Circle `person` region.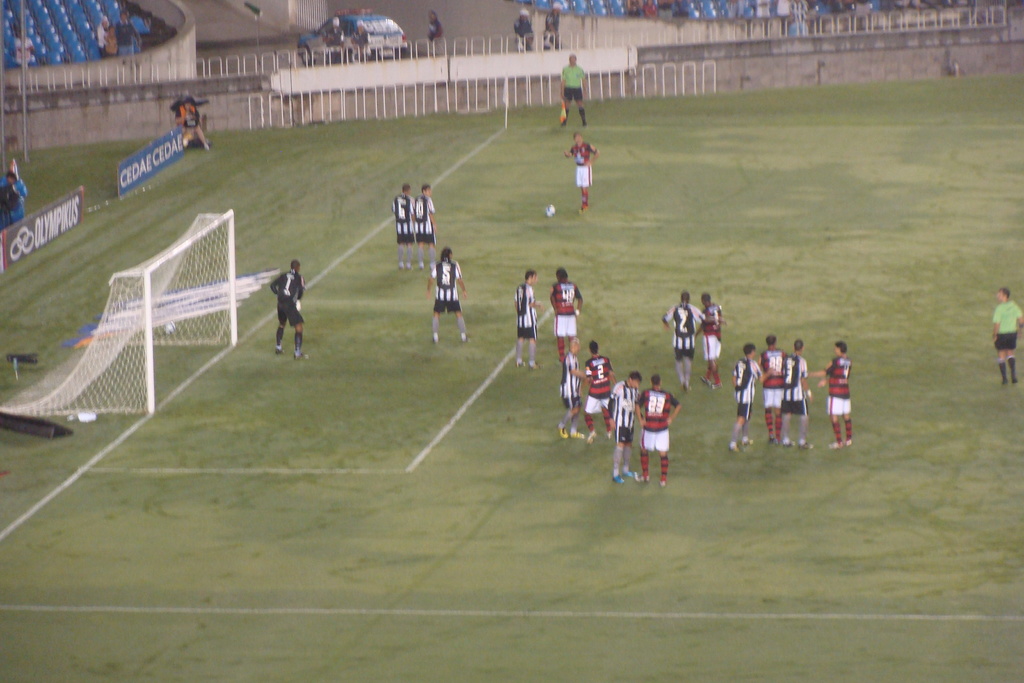
Region: bbox=(426, 248, 467, 347).
